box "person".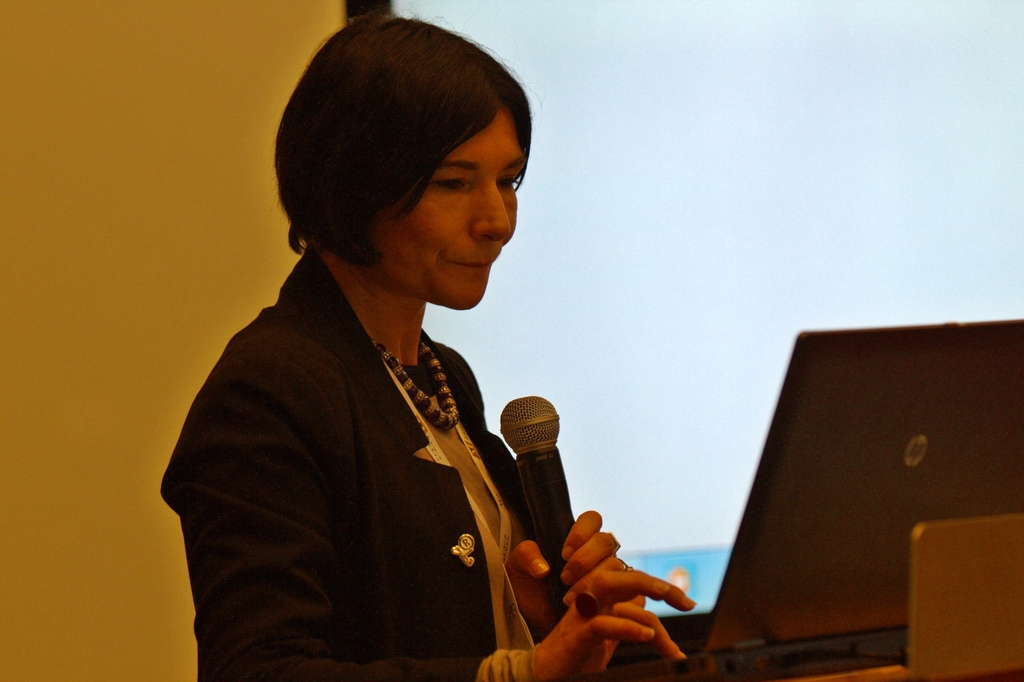
select_region(170, 31, 646, 681).
